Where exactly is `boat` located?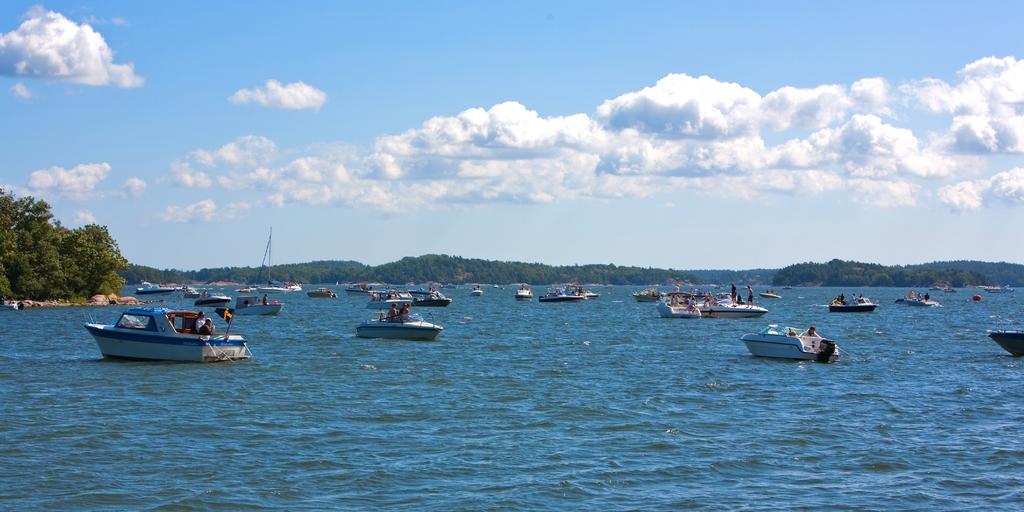
Its bounding box is pyautogui.locateOnScreen(252, 227, 300, 294).
